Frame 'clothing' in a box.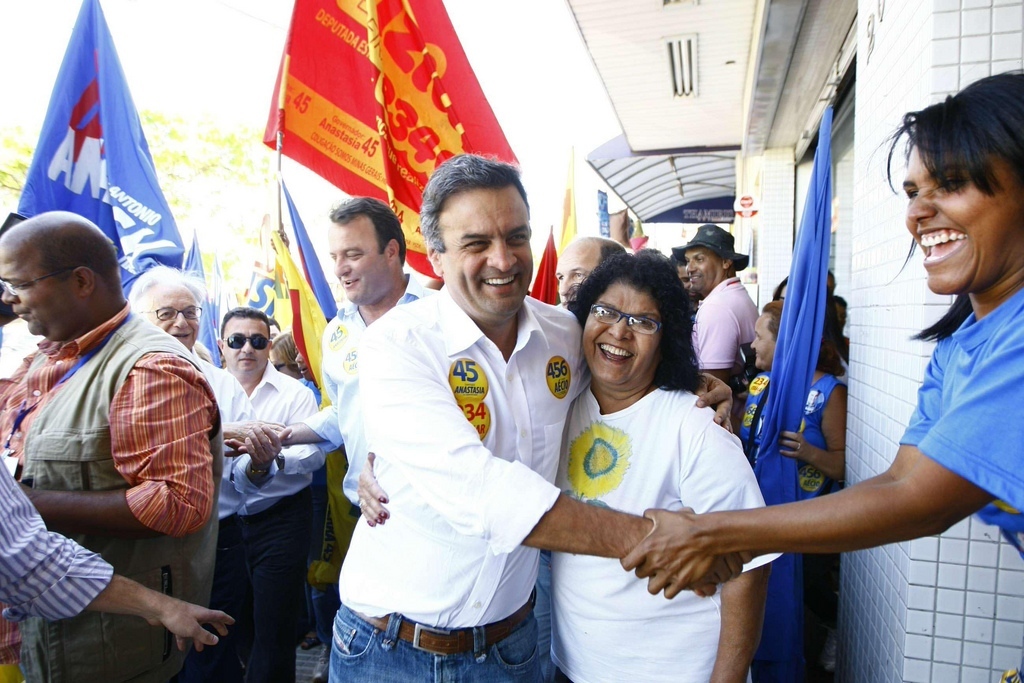
{"left": 898, "top": 278, "right": 1023, "bottom": 580}.
